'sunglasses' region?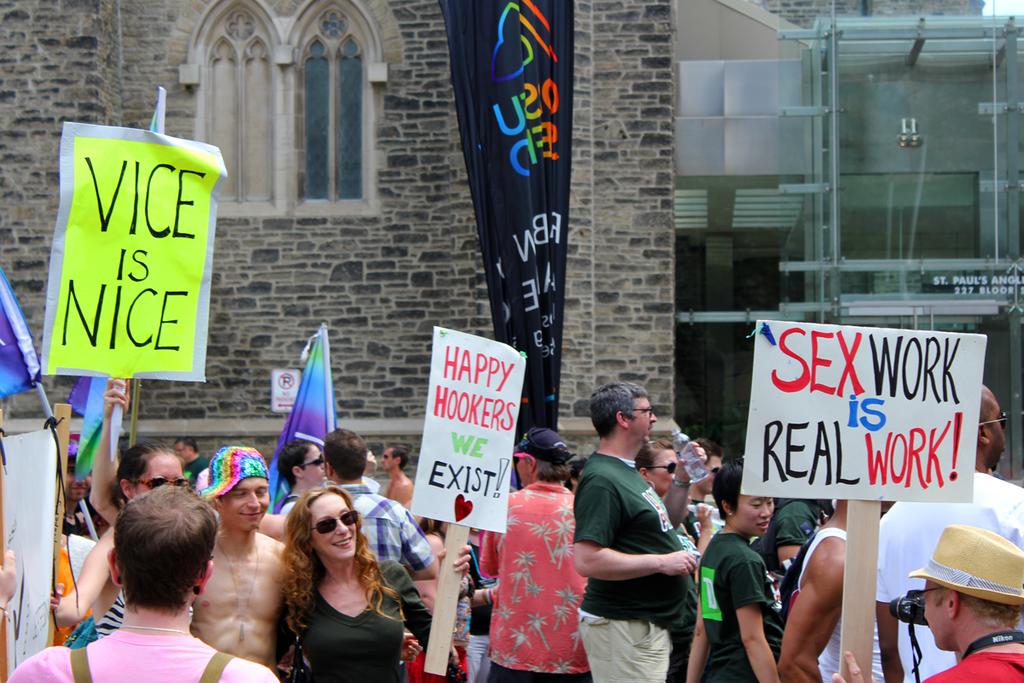
<region>514, 447, 531, 464</region>
